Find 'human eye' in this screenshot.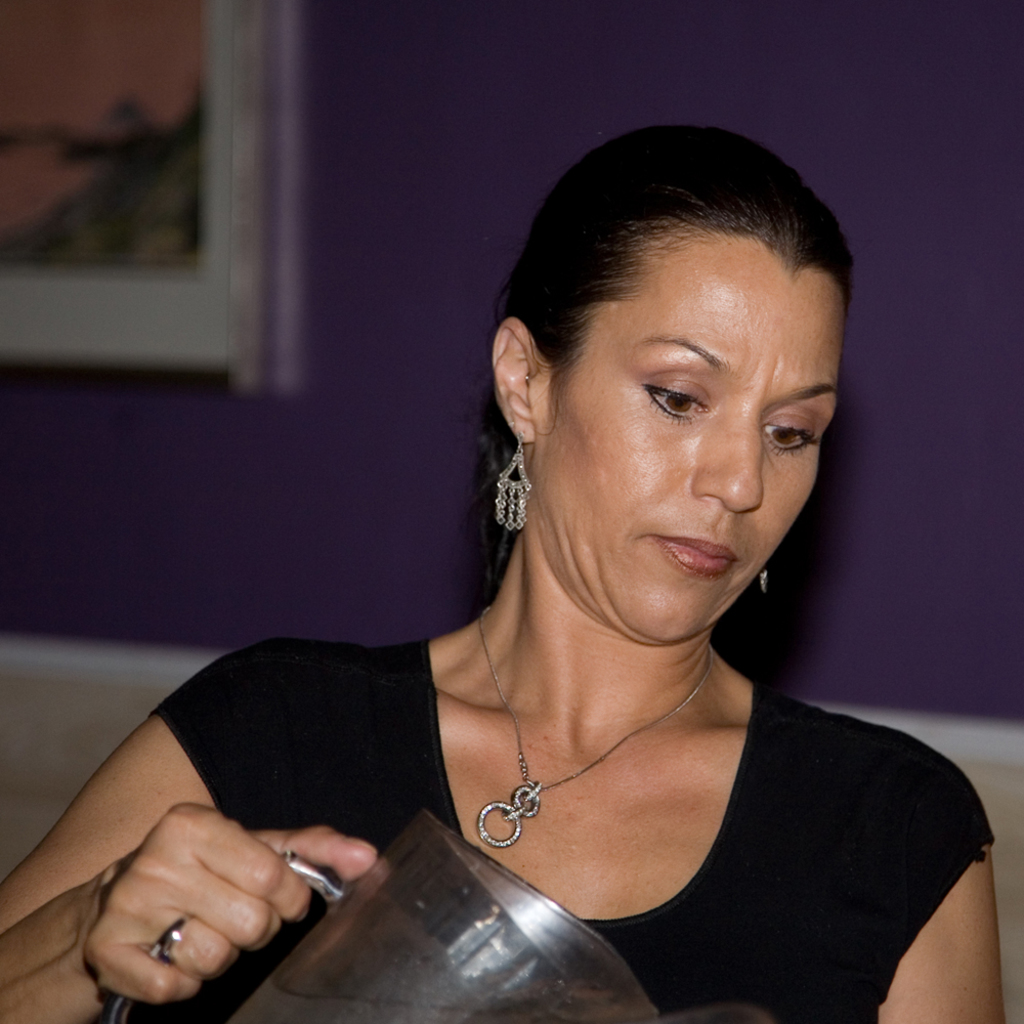
The bounding box for 'human eye' is {"left": 638, "top": 377, "right": 713, "bottom": 423}.
